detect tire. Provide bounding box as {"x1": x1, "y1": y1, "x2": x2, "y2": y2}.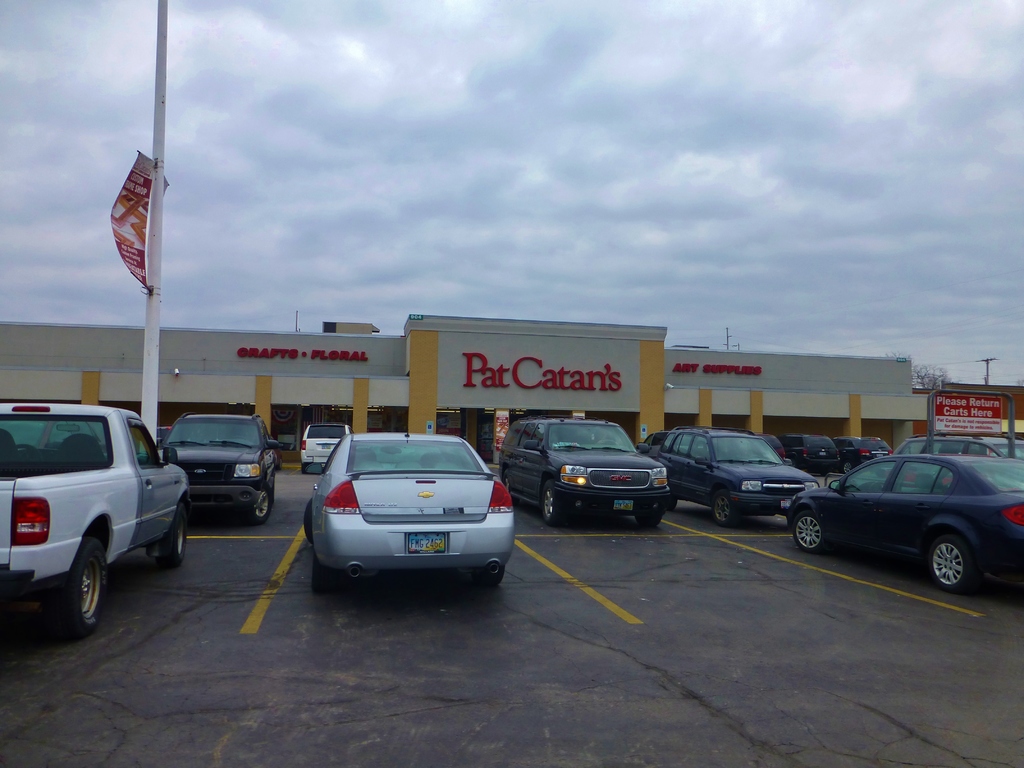
{"x1": 474, "y1": 566, "x2": 506, "y2": 584}.
